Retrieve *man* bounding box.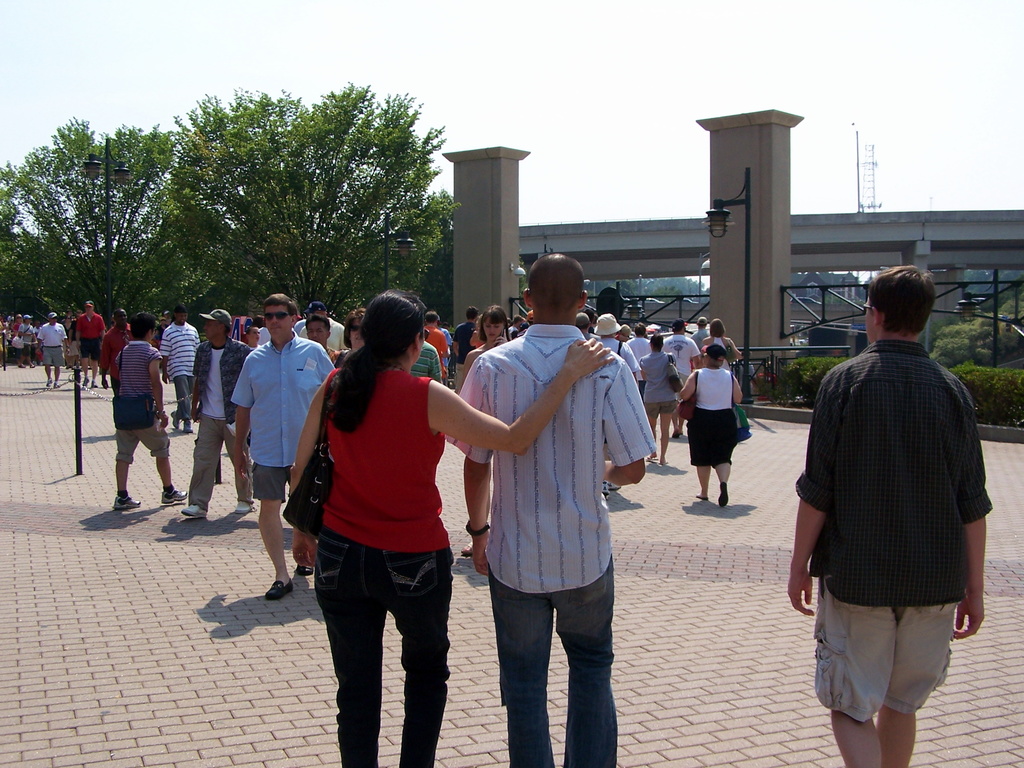
Bounding box: rect(156, 307, 198, 426).
